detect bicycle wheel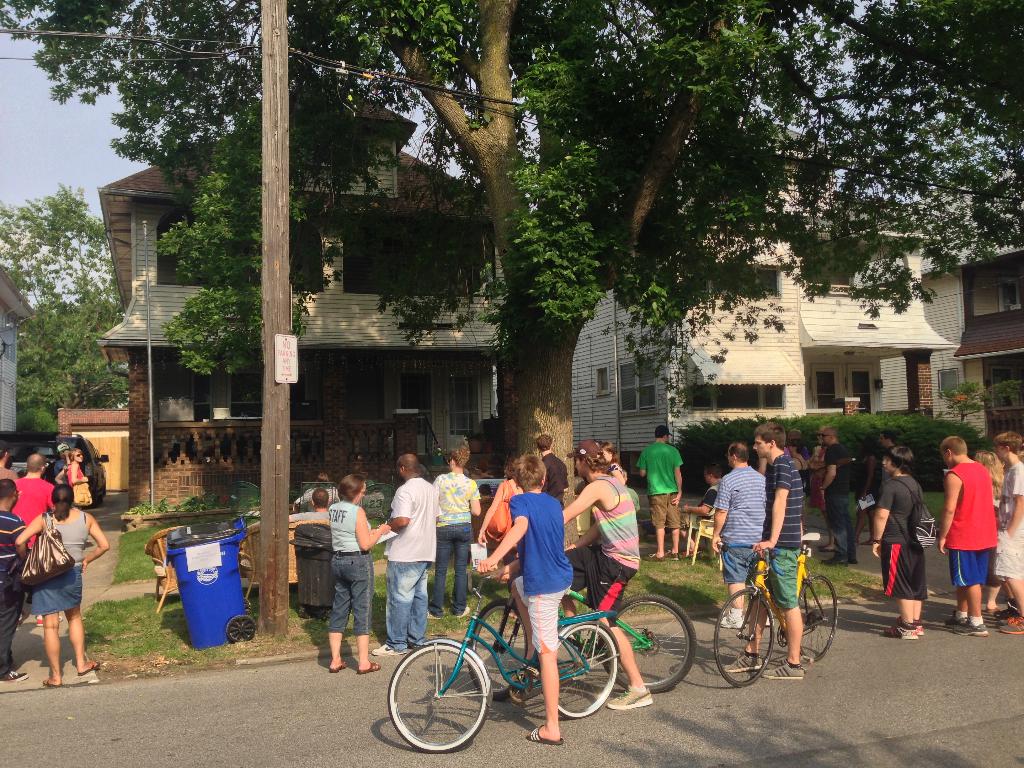
532/612/613/729
